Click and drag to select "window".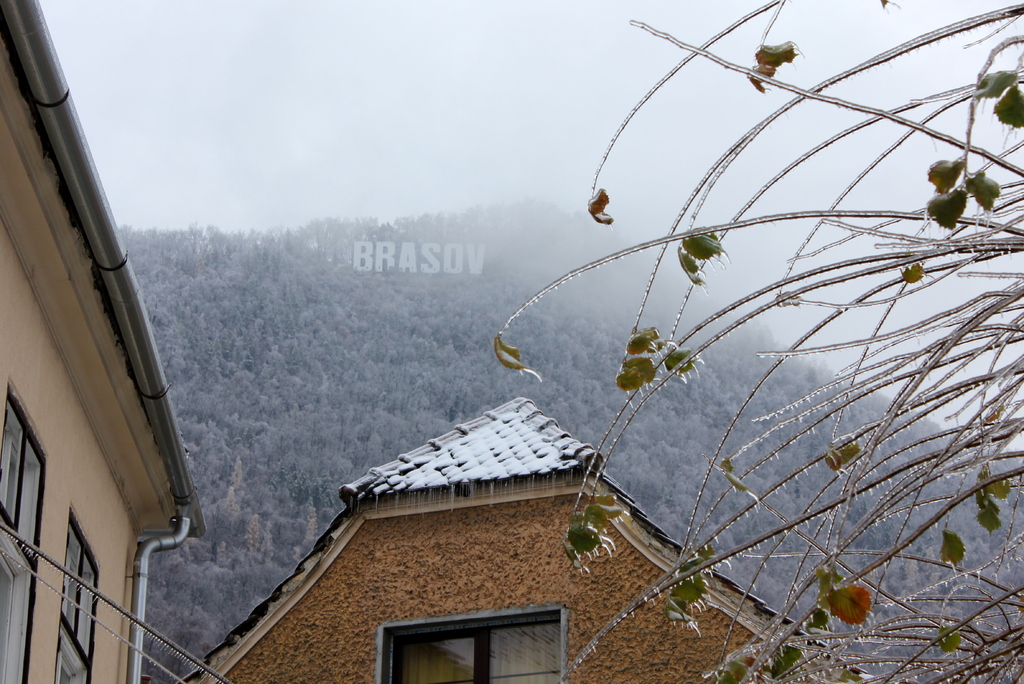
Selection: <bbox>52, 506, 99, 683</bbox>.
